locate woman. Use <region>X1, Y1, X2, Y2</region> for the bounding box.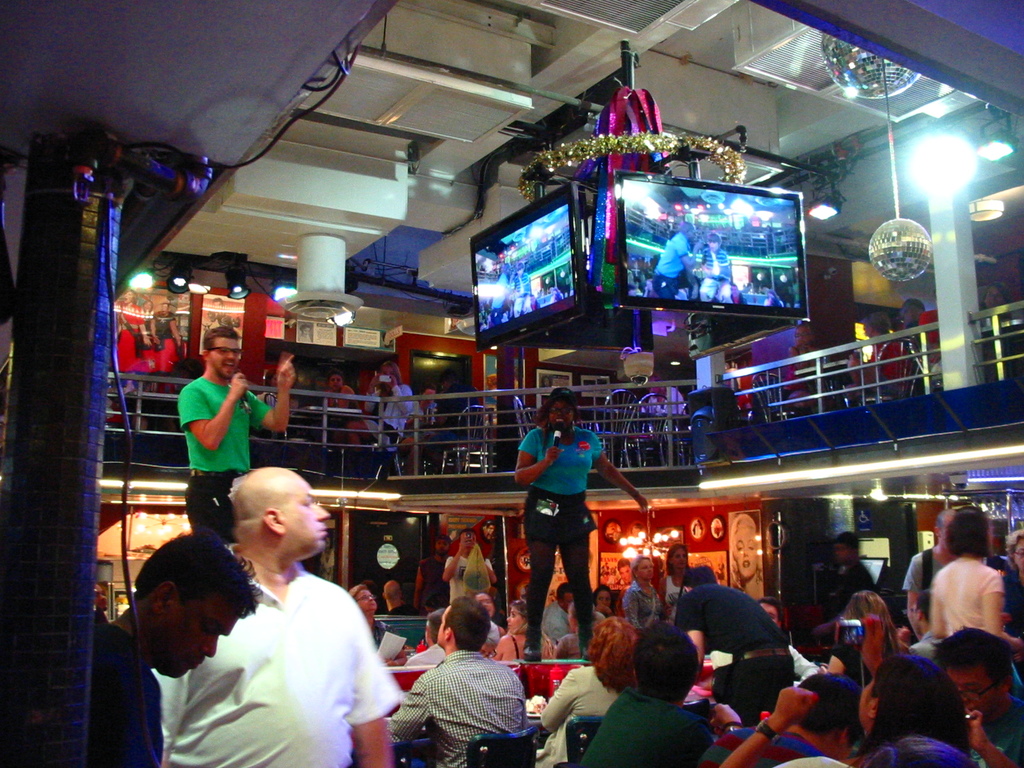
<region>721, 653, 972, 764</region>.
